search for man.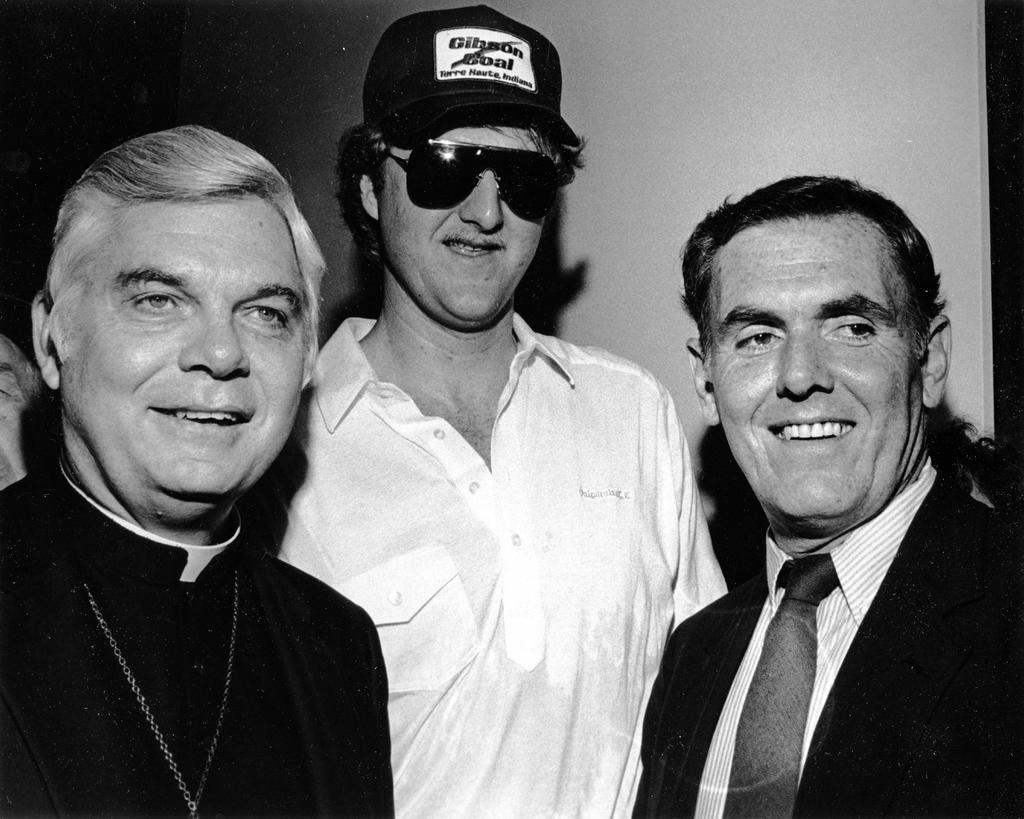
Found at [0,126,396,818].
